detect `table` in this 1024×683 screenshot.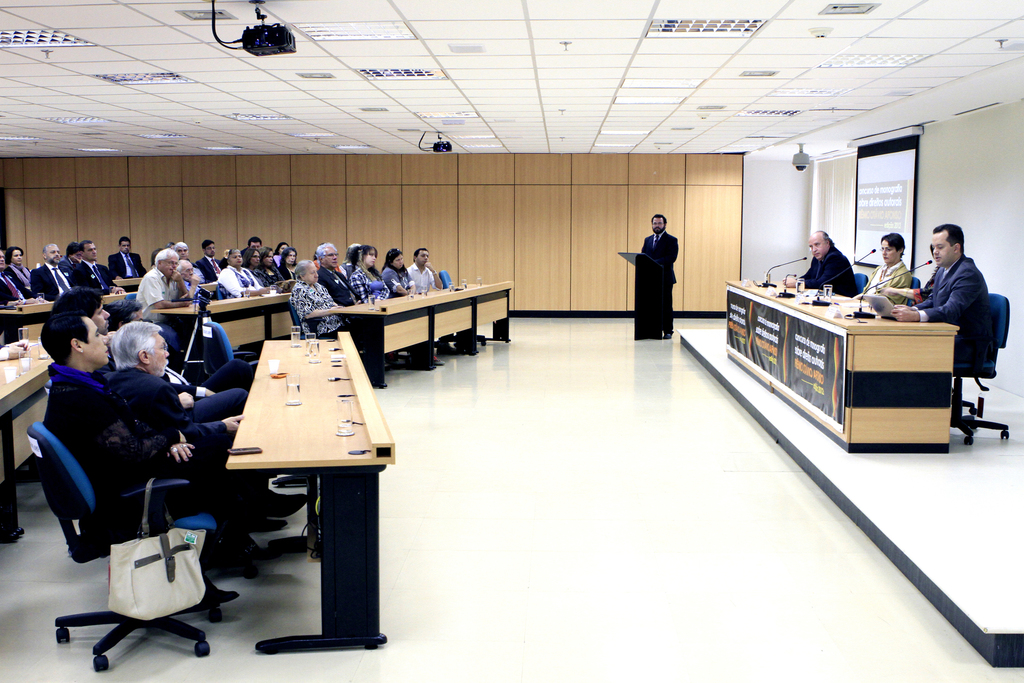
Detection: [x1=0, y1=289, x2=129, y2=343].
